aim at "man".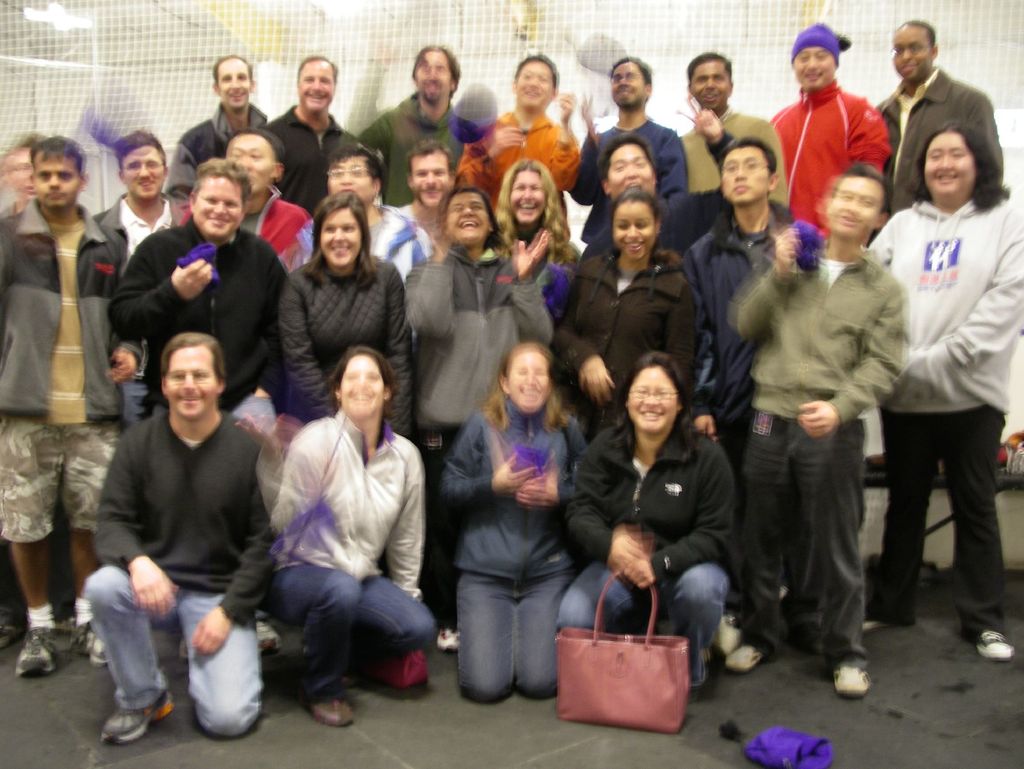
Aimed at select_region(356, 42, 483, 205).
